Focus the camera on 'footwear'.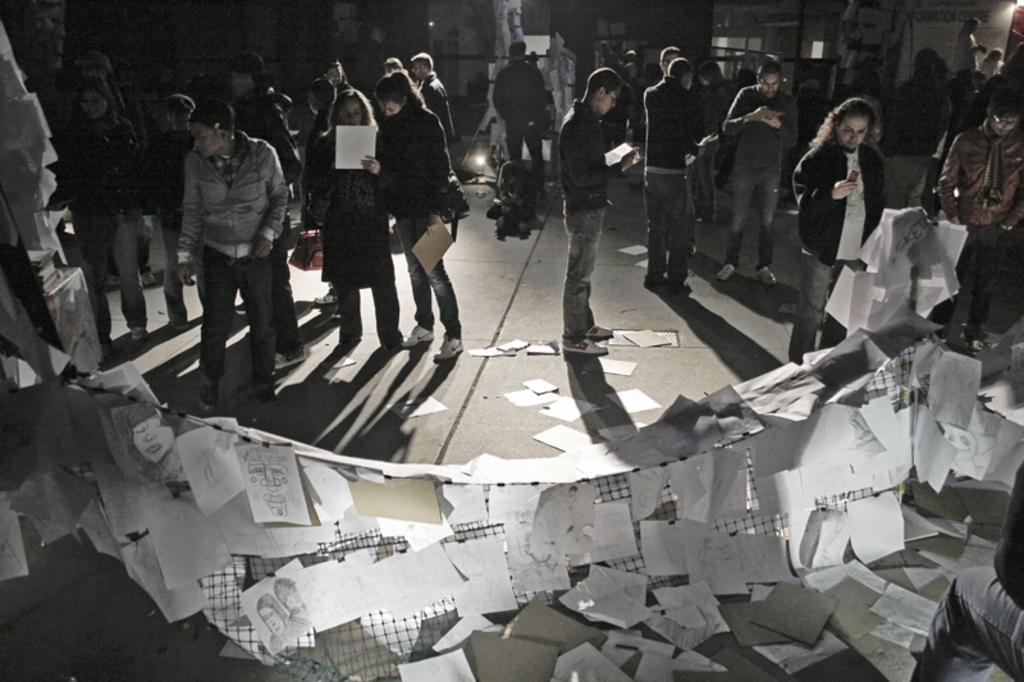
Focus region: pyautogui.locateOnScreen(339, 335, 357, 358).
